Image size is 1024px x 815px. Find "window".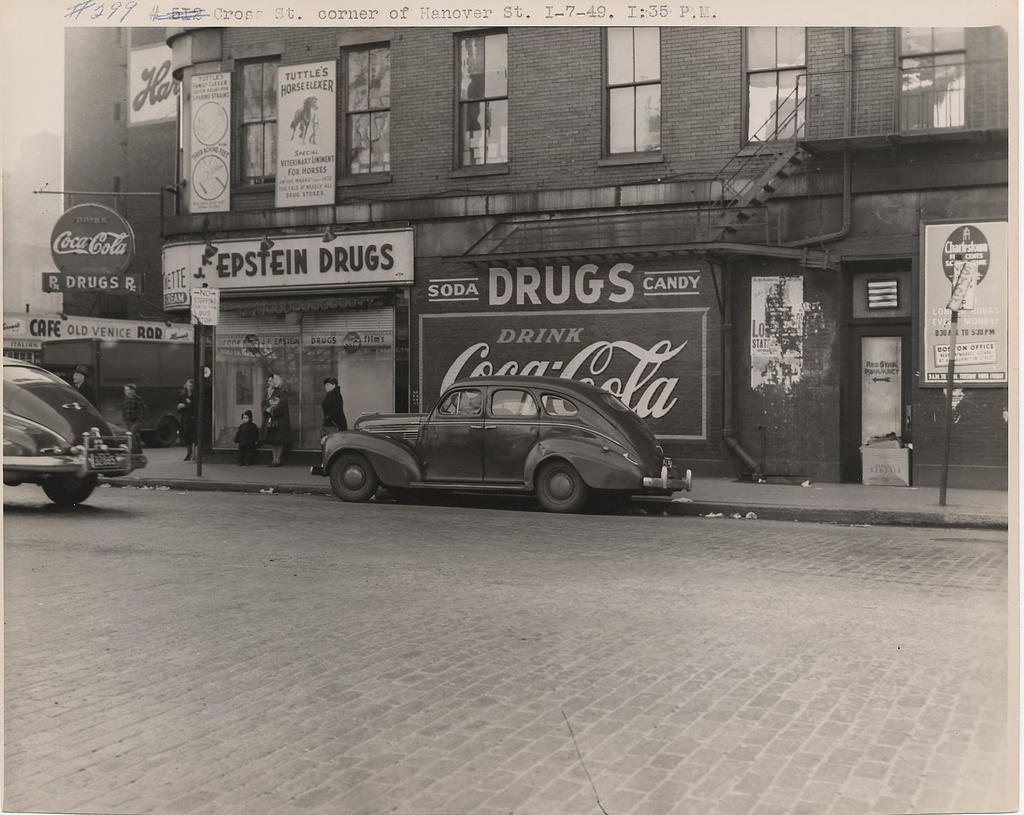
l=744, t=23, r=808, b=145.
